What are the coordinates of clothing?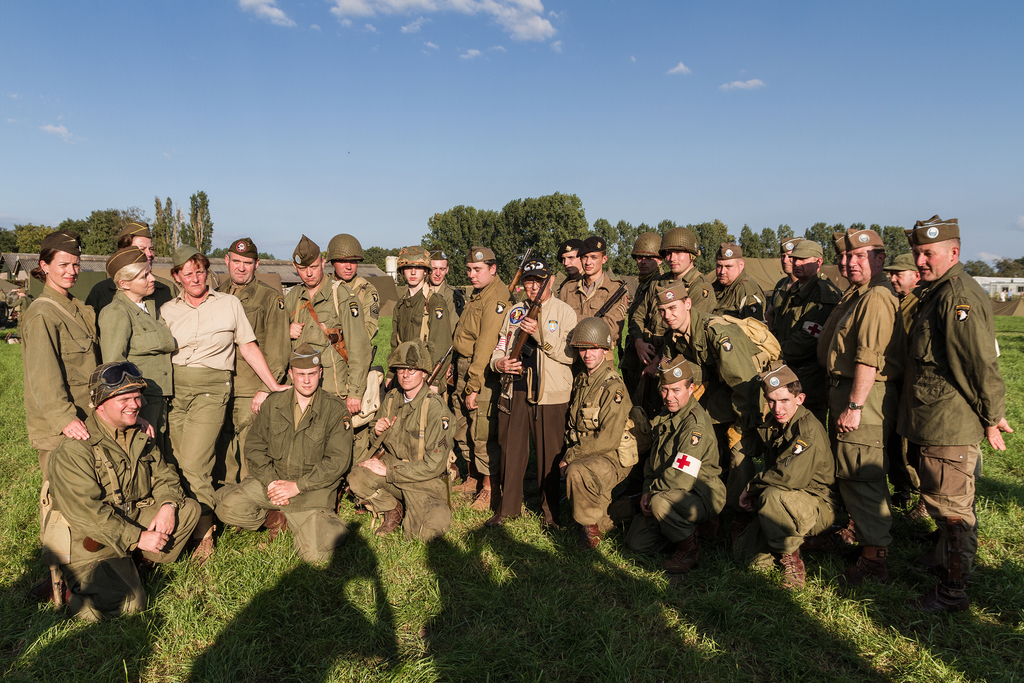
left=647, top=395, right=717, bottom=556.
